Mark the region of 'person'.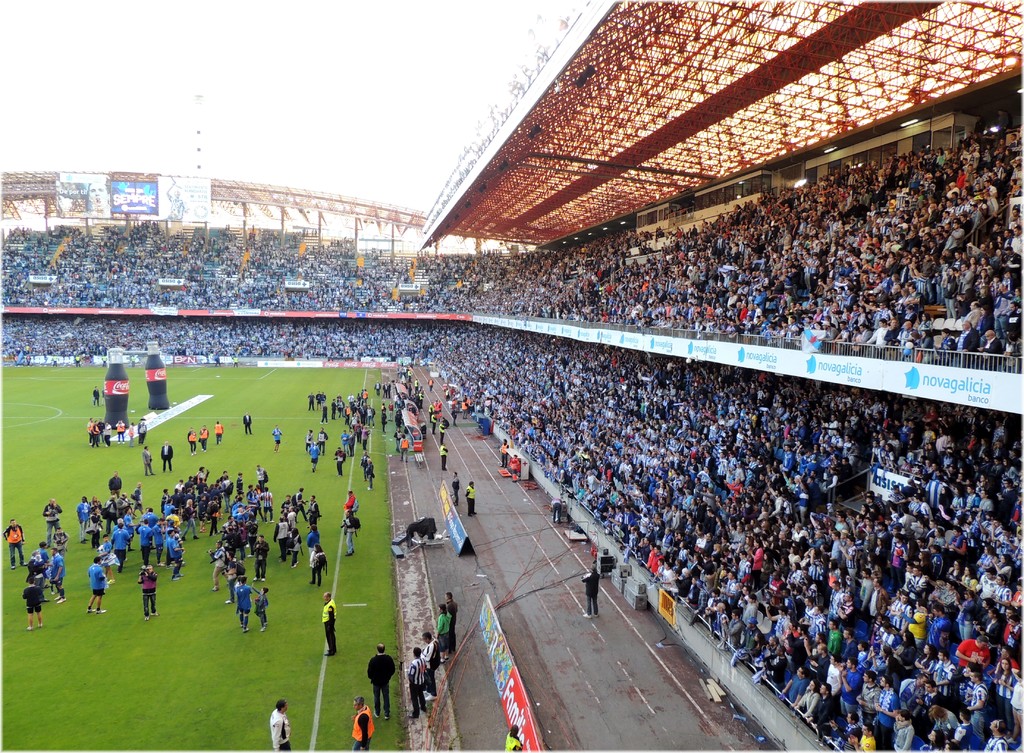
Region: (x1=50, y1=548, x2=63, y2=595).
